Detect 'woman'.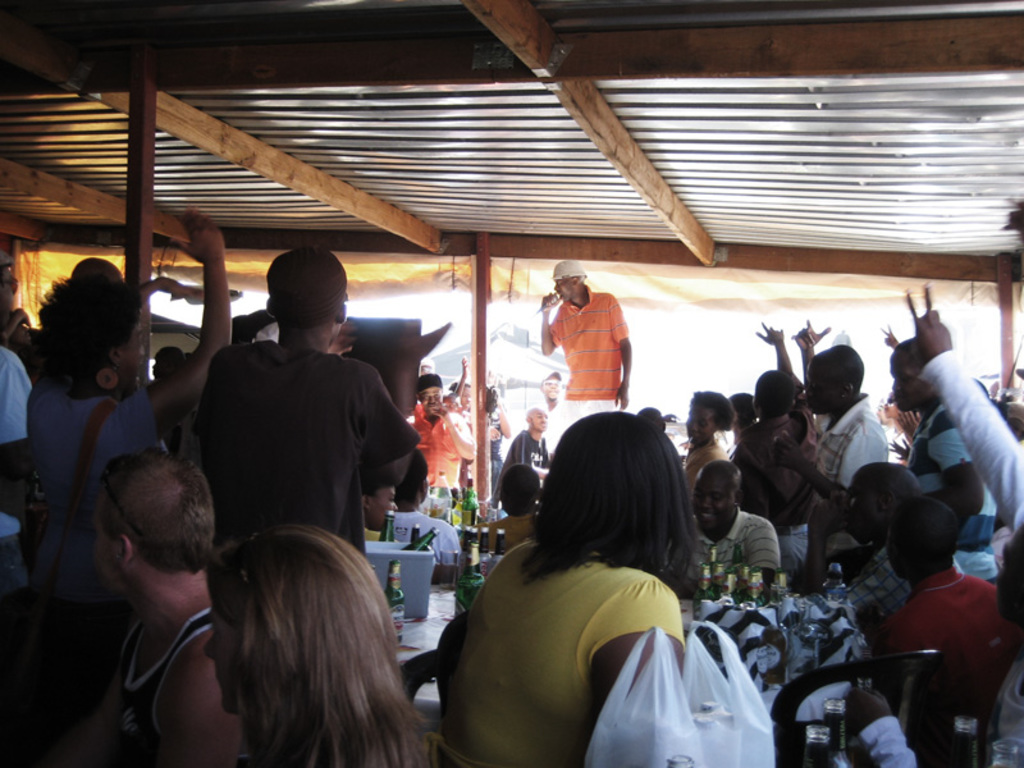
Detected at bbox=[200, 536, 452, 767].
